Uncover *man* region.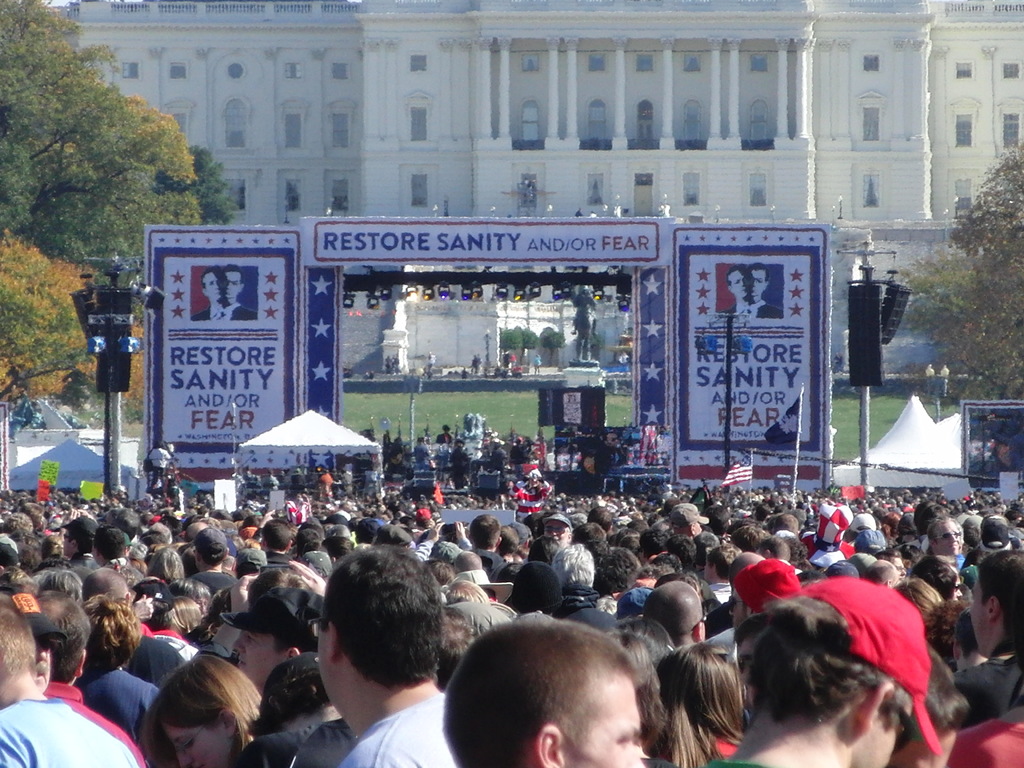
Uncovered: <box>425,559,455,582</box>.
